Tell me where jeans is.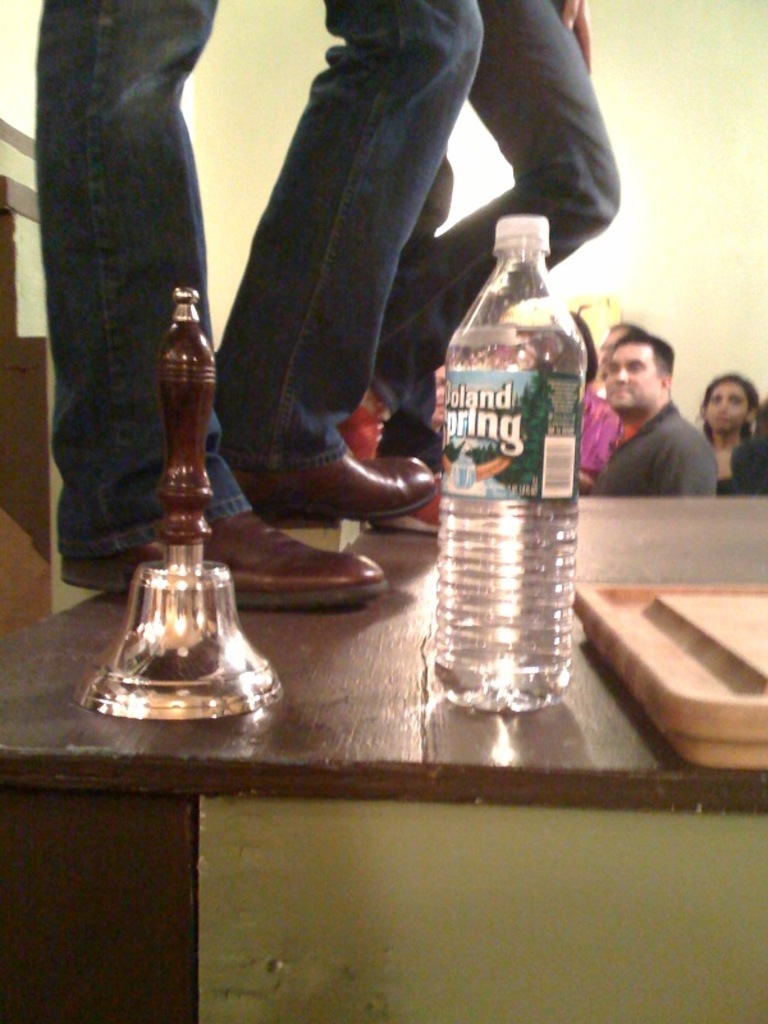
jeans is at [left=35, top=0, right=230, bottom=563].
